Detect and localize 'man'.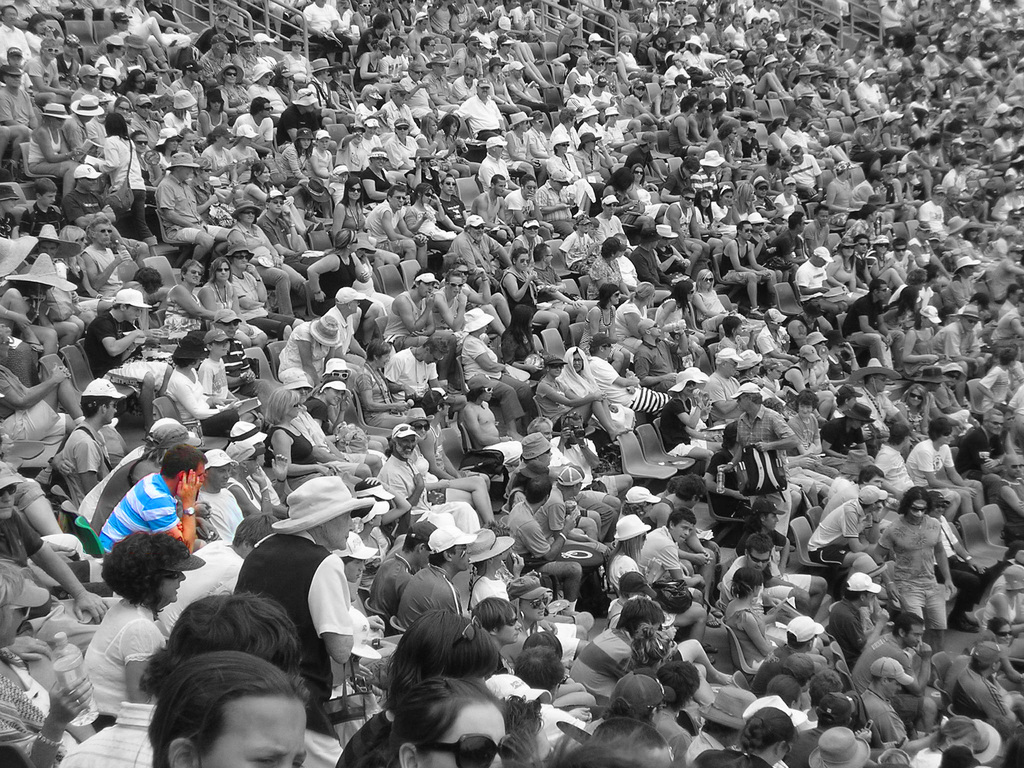
Localized at rect(57, 591, 313, 767).
